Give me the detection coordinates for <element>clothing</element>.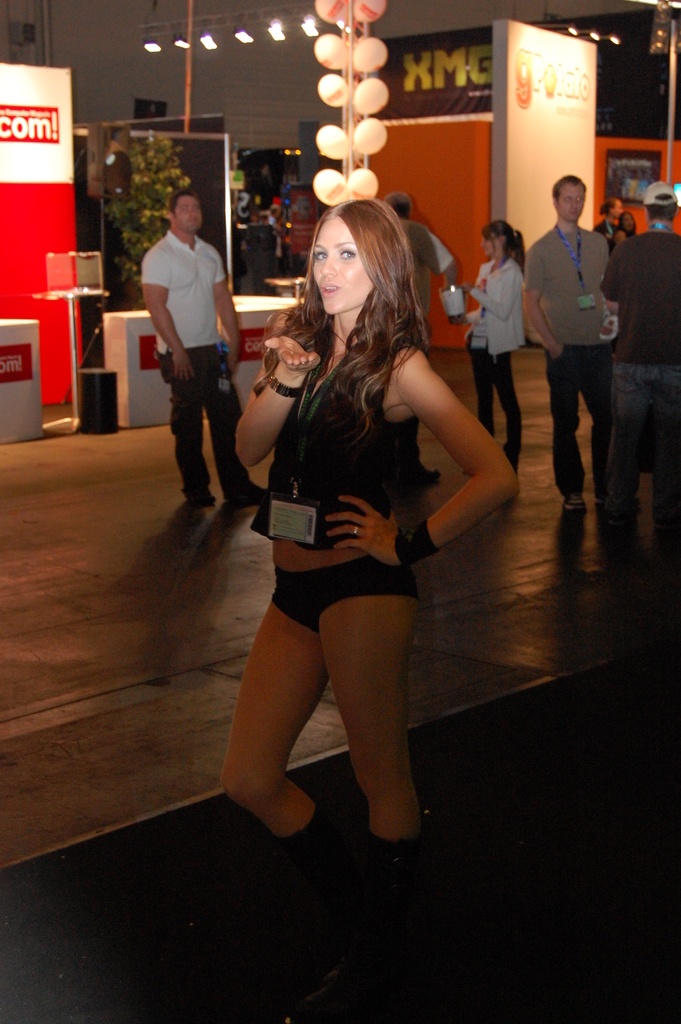
bbox(255, 326, 432, 643).
